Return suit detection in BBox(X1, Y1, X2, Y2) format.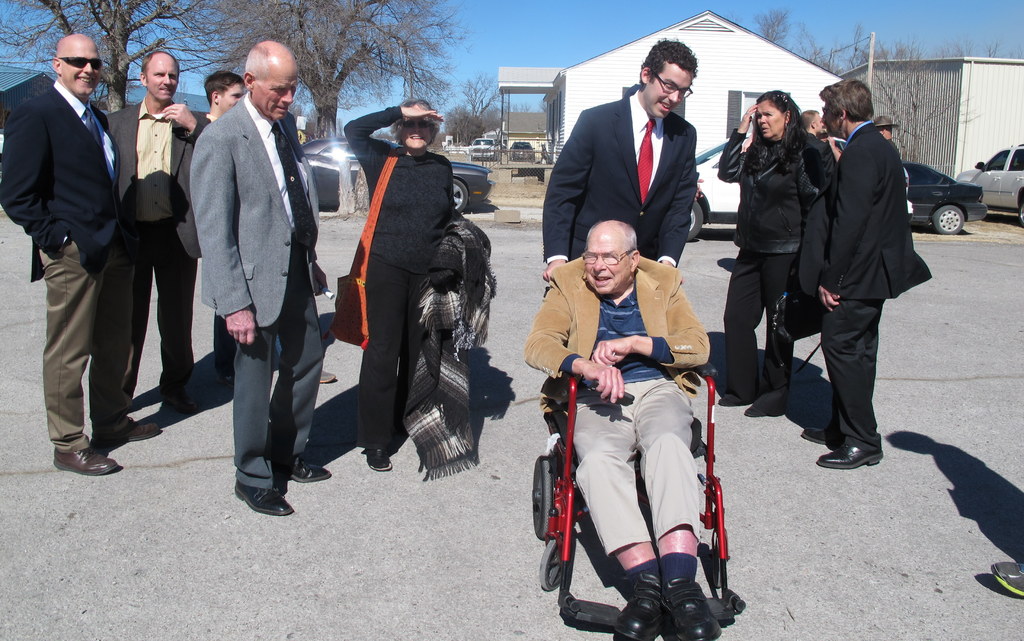
BBox(108, 96, 214, 405).
